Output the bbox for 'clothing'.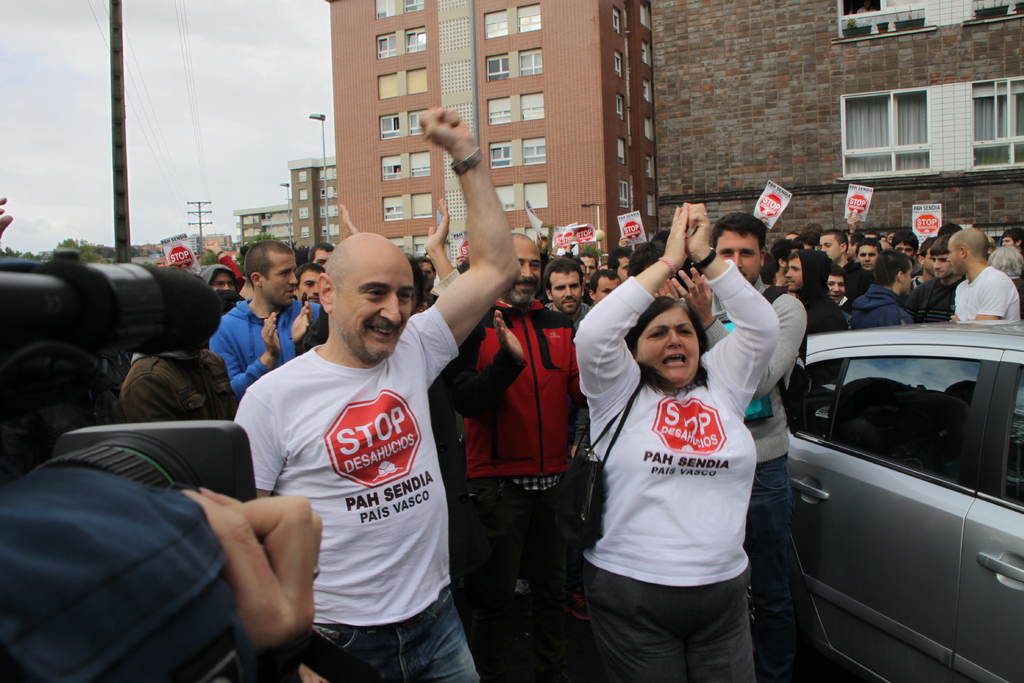
{"x1": 449, "y1": 302, "x2": 584, "y2": 680}.
